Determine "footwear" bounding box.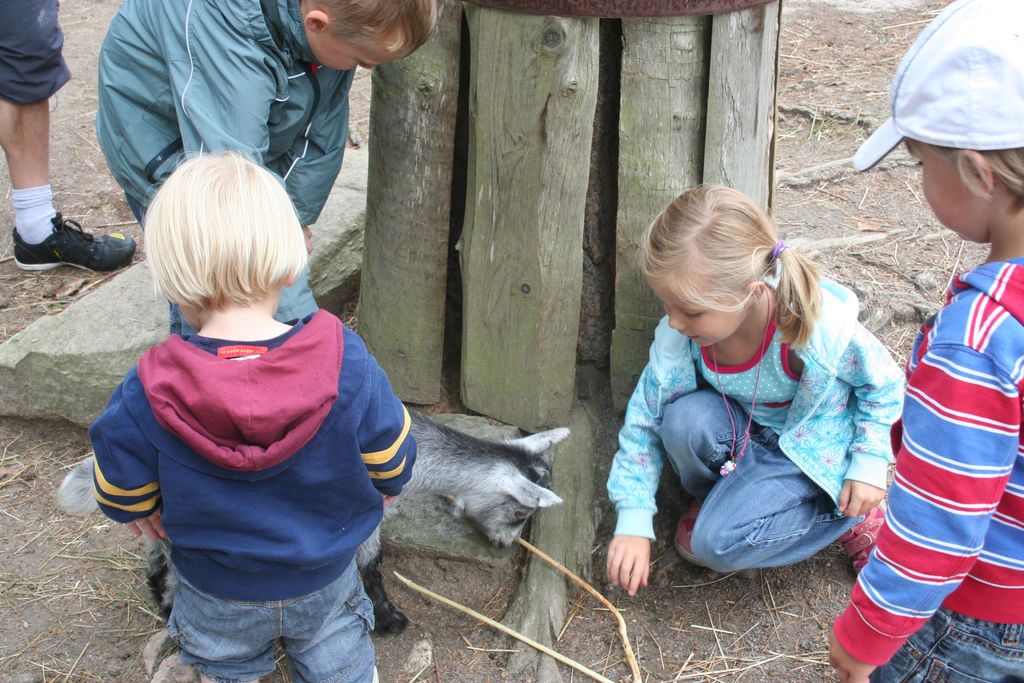
Determined: x1=13, y1=213, x2=137, y2=270.
